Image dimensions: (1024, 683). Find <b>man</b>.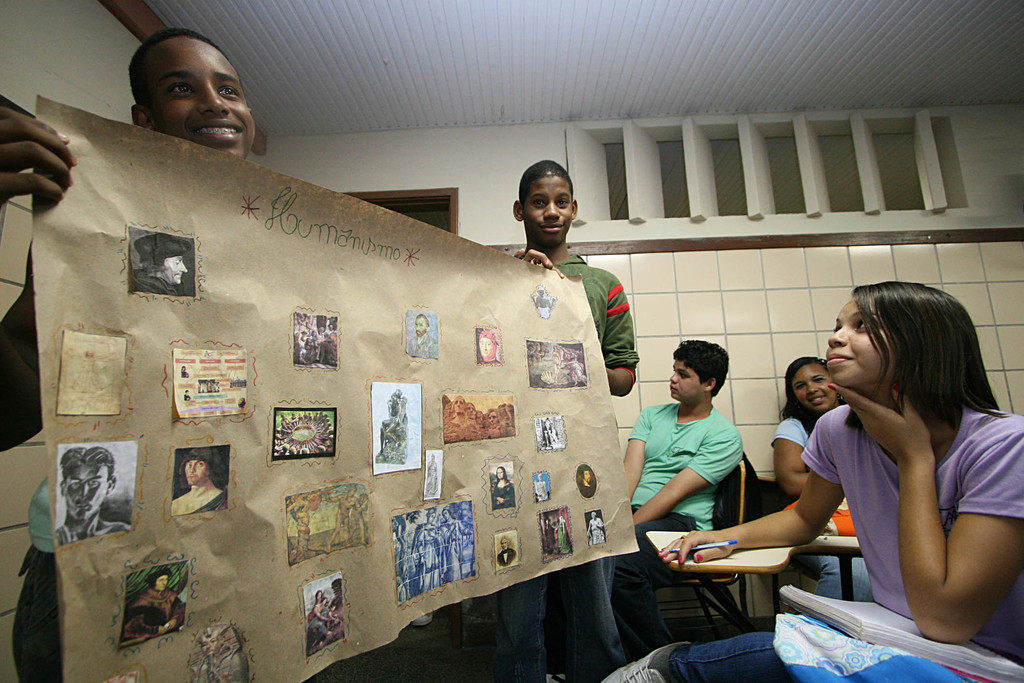
<region>58, 447, 131, 547</region>.
